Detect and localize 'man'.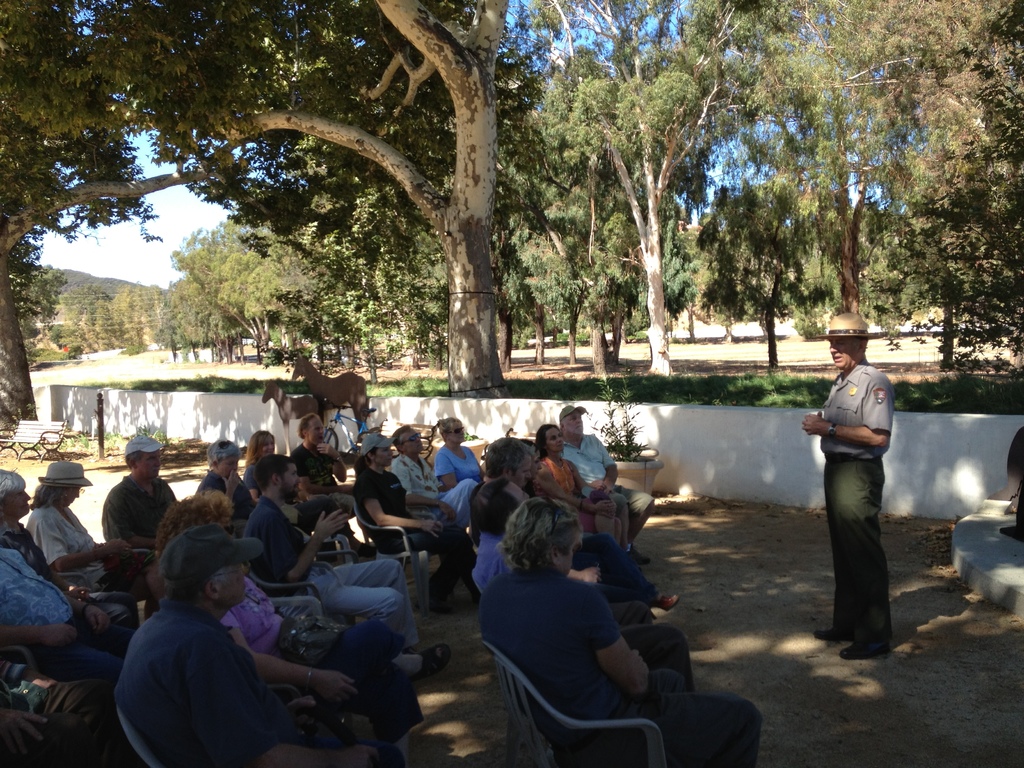
Localized at 812 311 895 660.
